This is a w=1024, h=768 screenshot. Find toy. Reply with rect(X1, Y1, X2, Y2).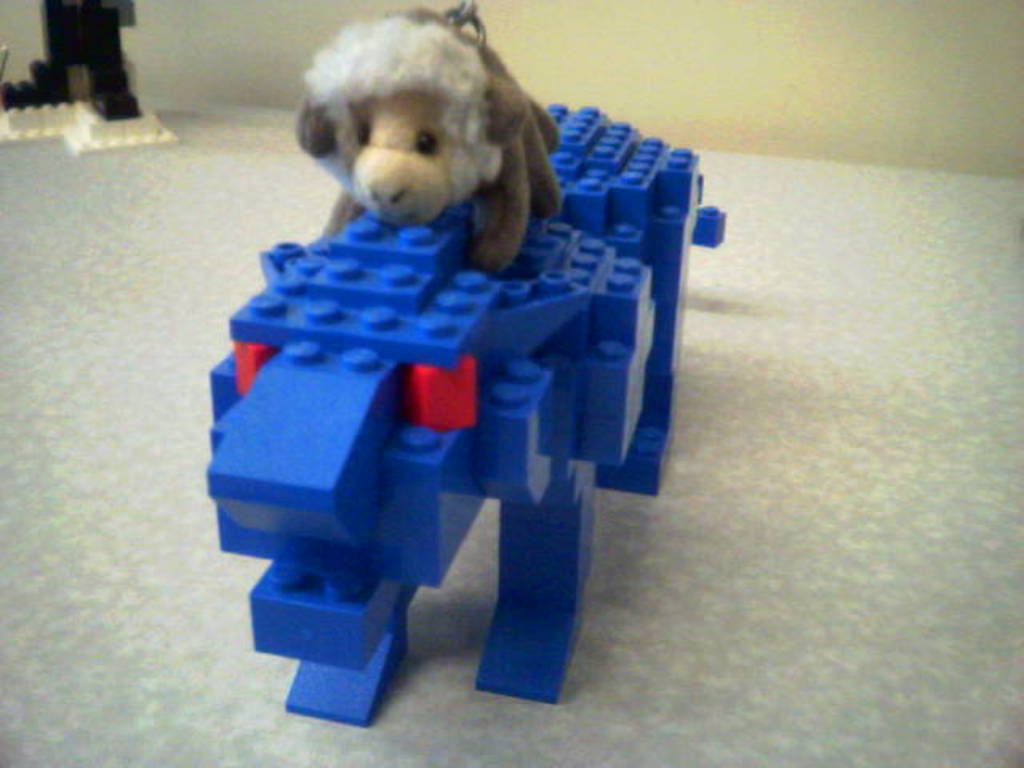
rect(296, 0, 560, 274).
